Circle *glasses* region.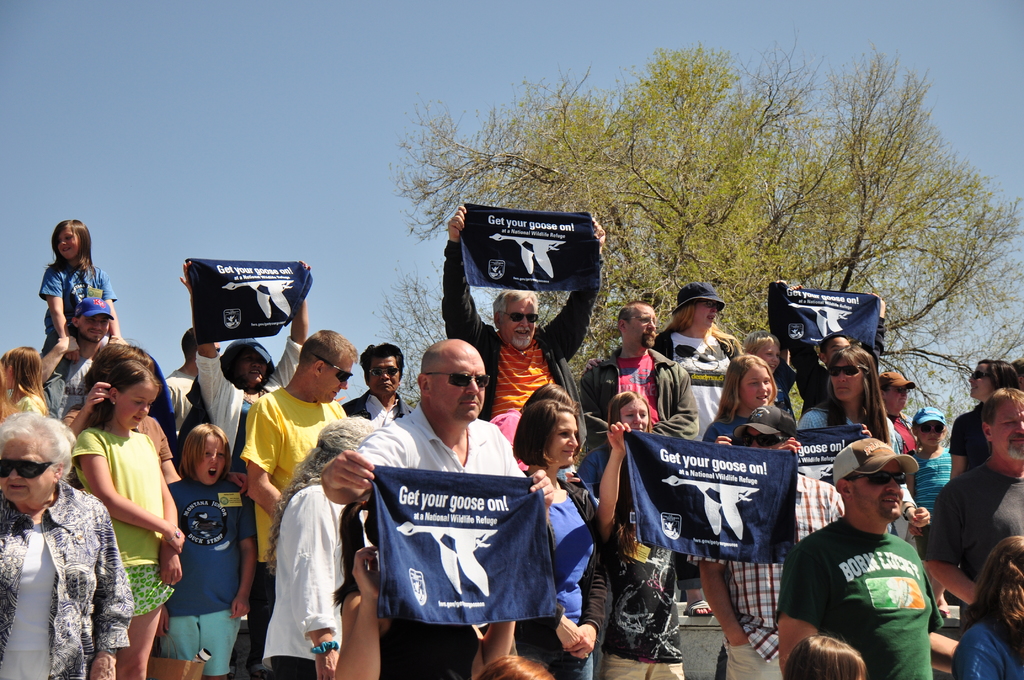
Region: locate(424, 367, 492, 390).
